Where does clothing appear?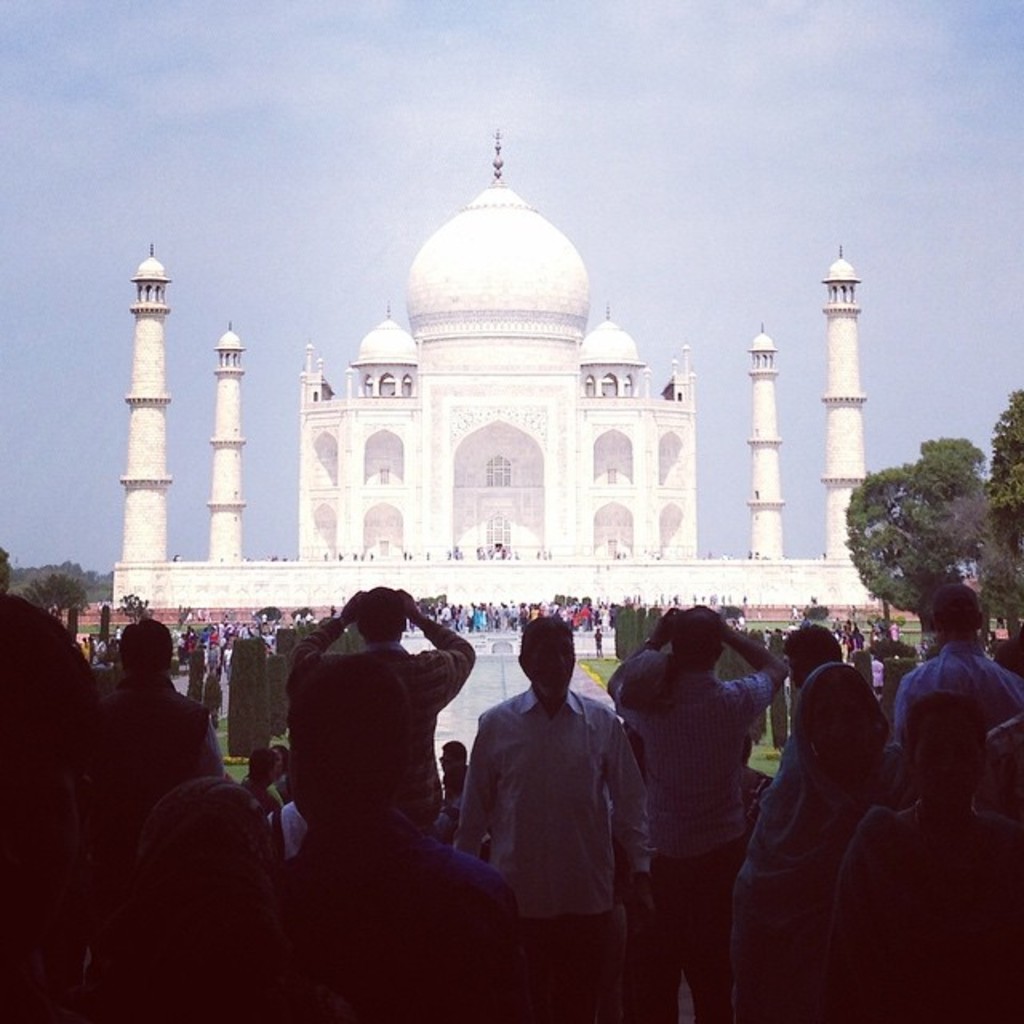
Appears at box(459, 694, 638, 1022).
